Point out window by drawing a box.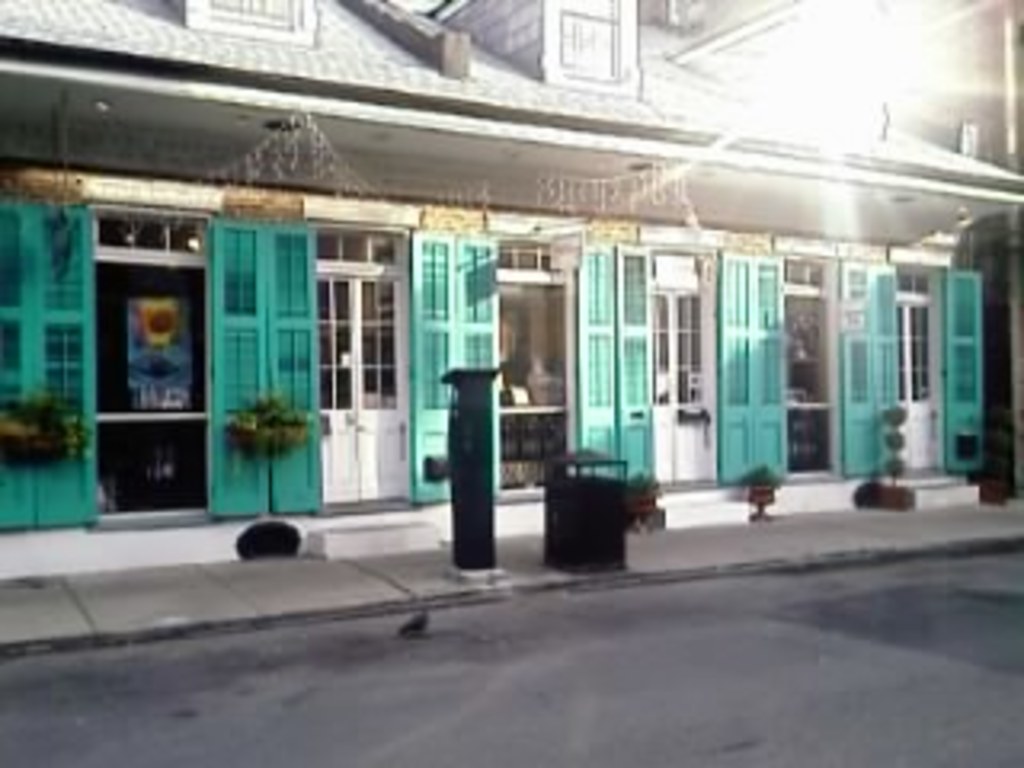
(x1=320, y1=224, x2=378, y2=419).
